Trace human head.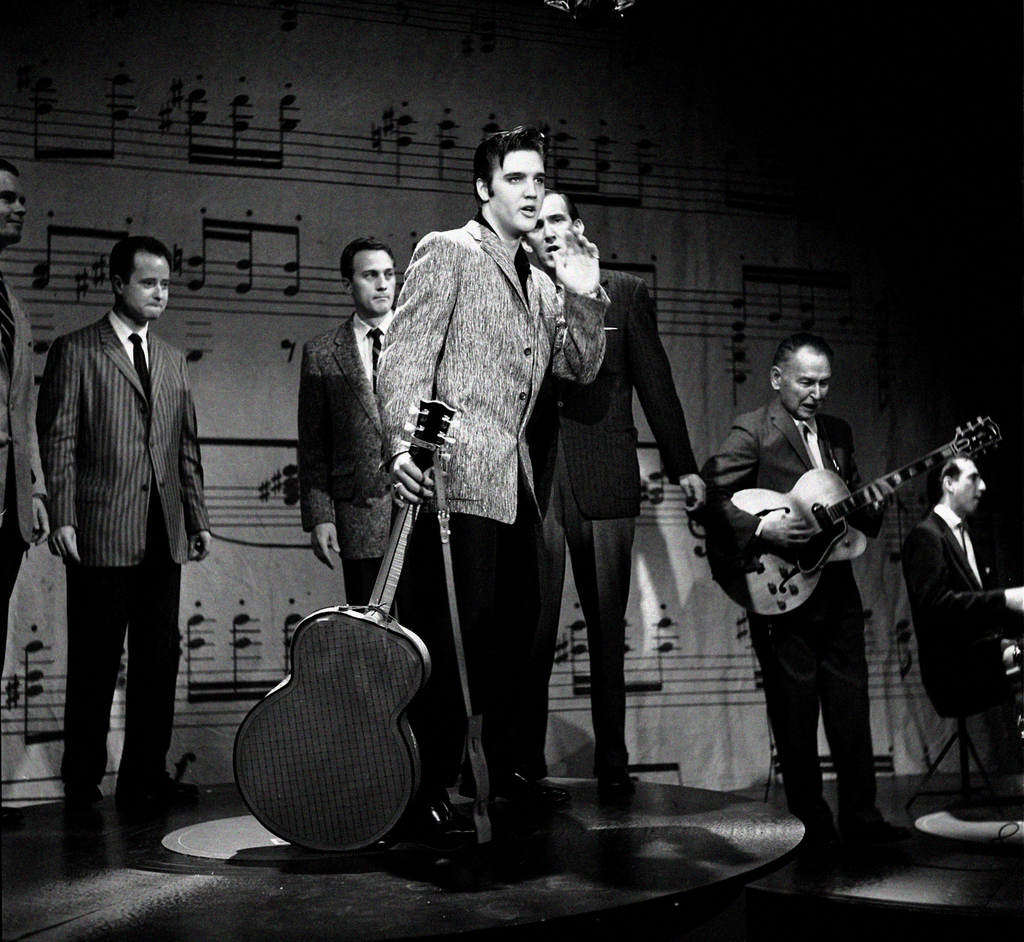
Traced to box=[520, 190, 581, 271].
